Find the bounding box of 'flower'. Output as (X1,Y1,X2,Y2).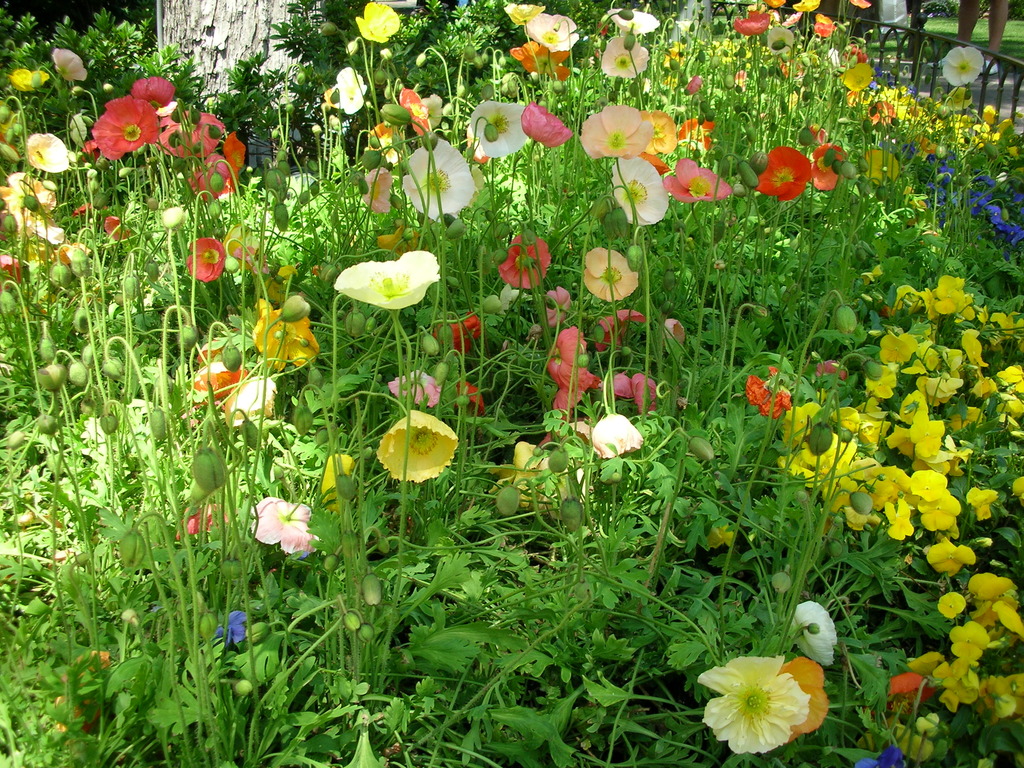
(599,305,646,349).
